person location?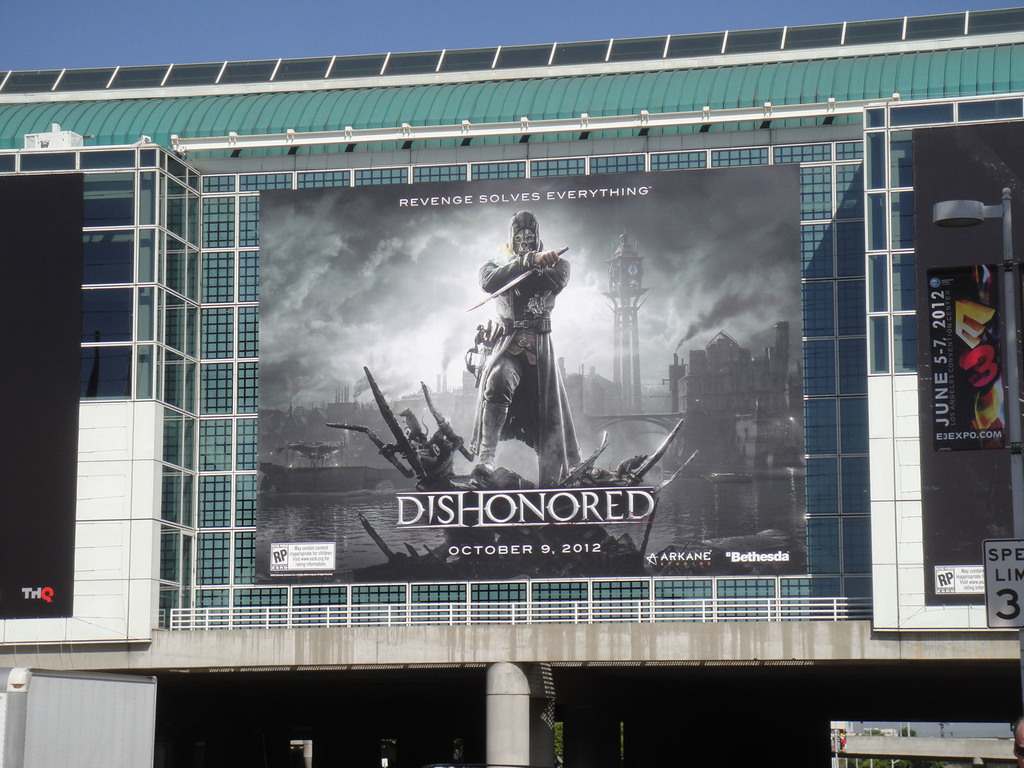
451/207/620/504
